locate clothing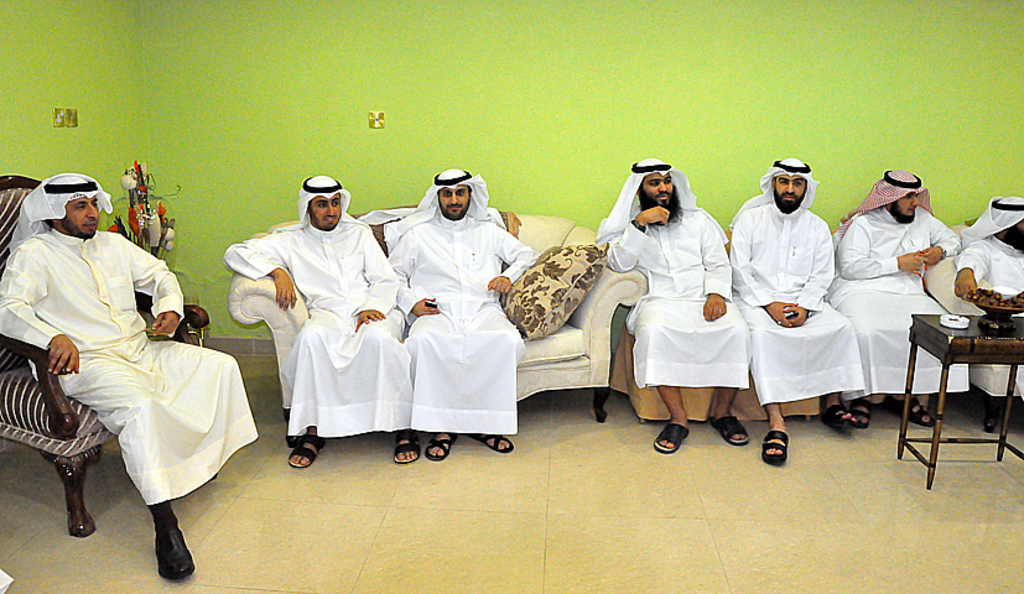
(x1=213, y1=220, x2=405, y2=429)
